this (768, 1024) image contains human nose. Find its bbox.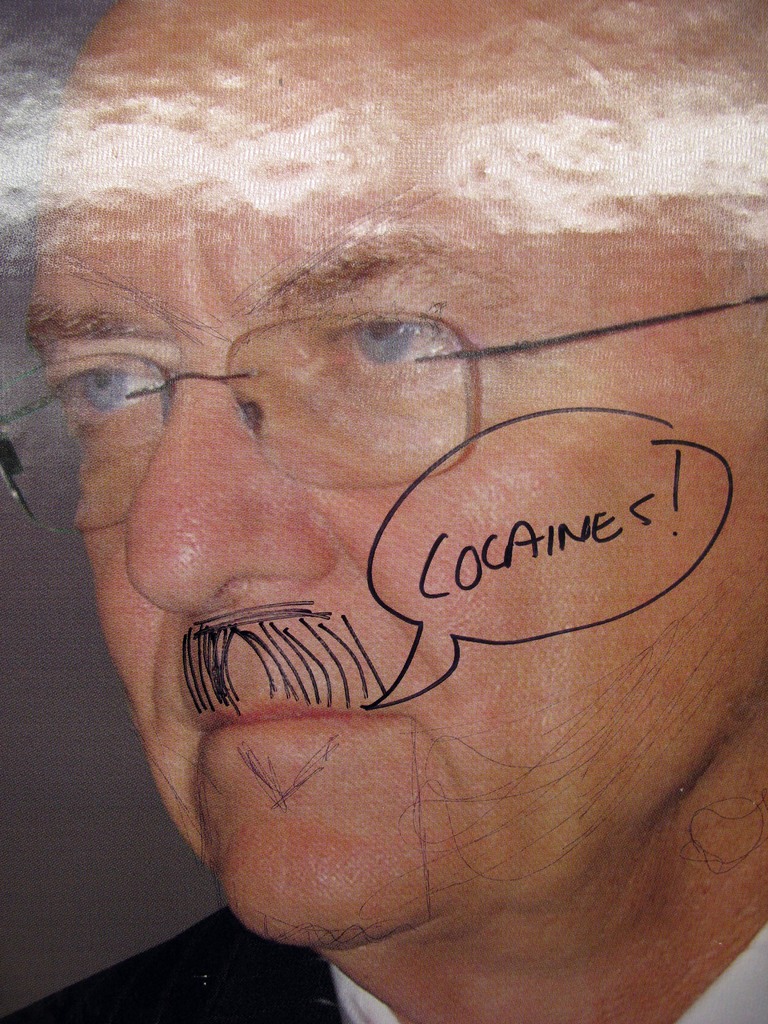
pyautogui.locateOnScreen(122, 373, 330, 616).
